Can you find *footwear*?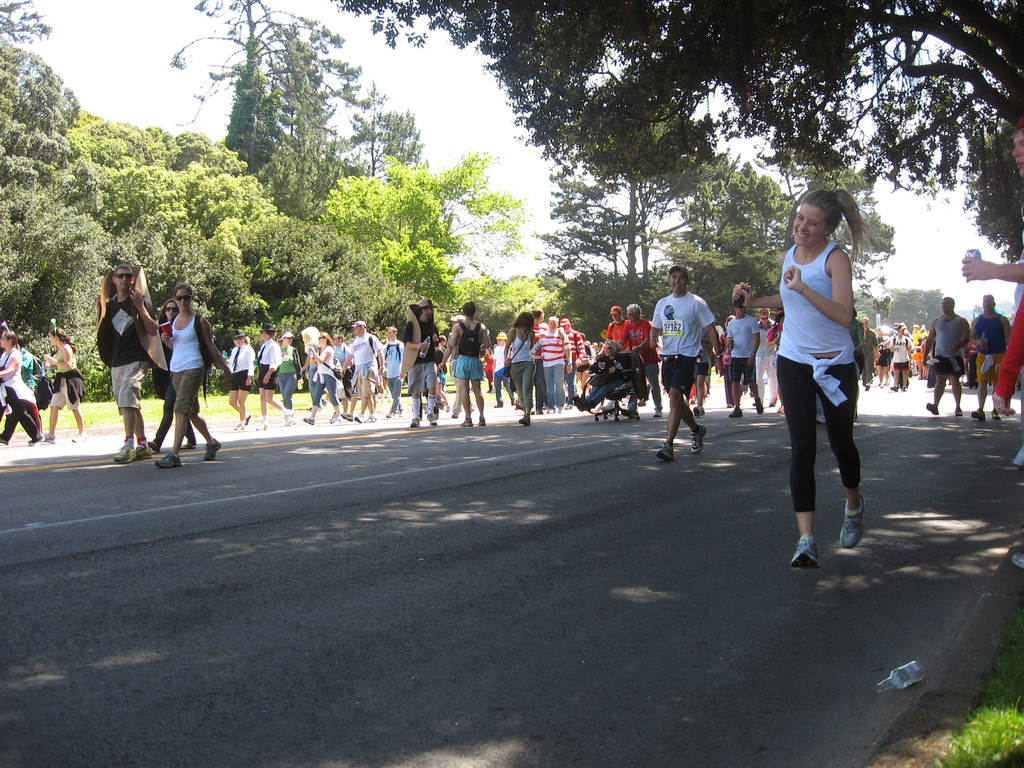
Yes, bounding box: Rect(769, 393, 777, 404).
